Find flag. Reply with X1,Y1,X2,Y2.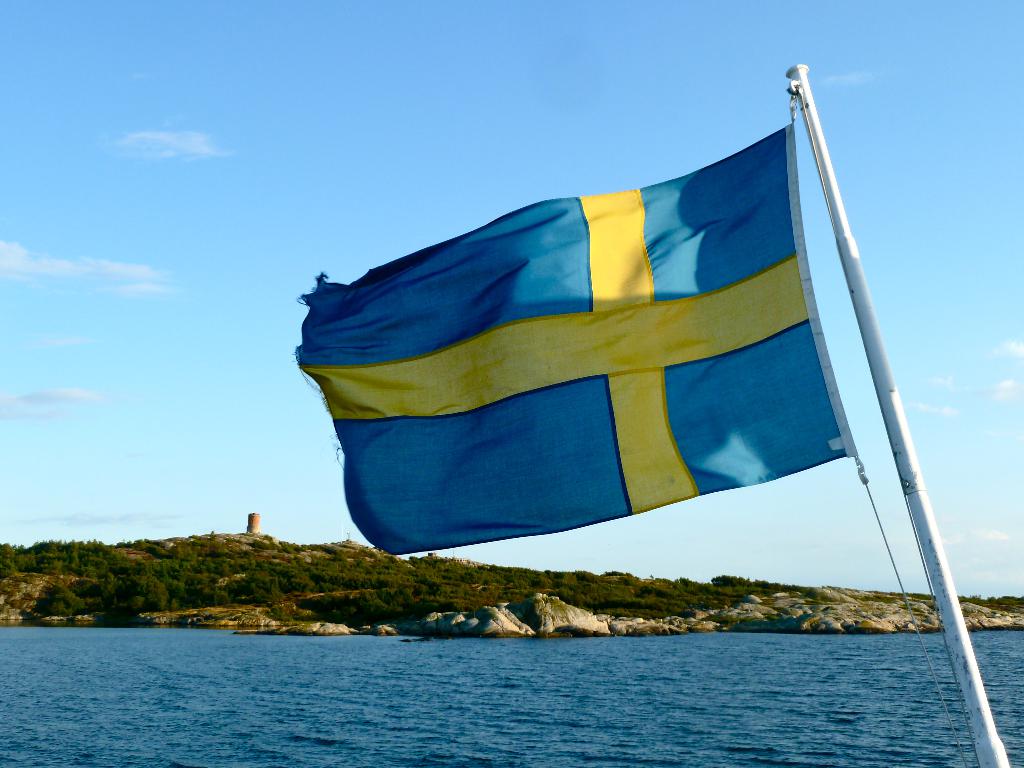
285,87,860,580.
